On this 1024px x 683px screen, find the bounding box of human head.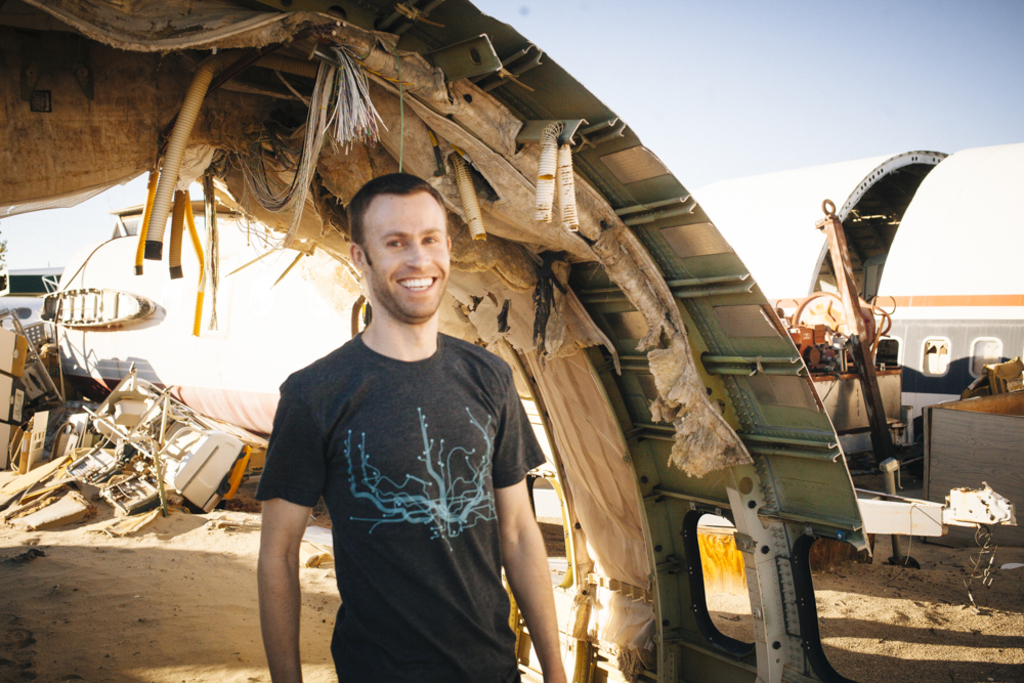
Bounding box: left=338, top=174, right=467, bottom=325.
